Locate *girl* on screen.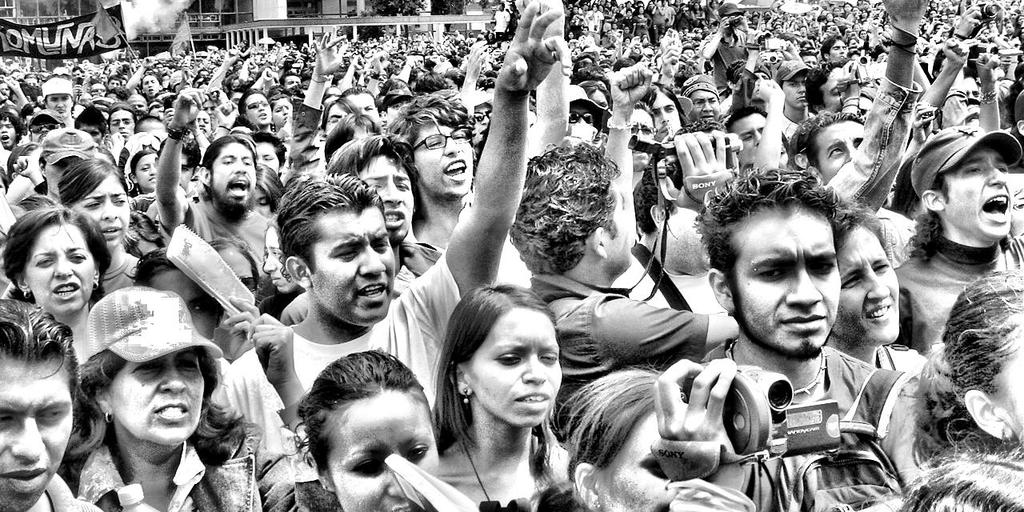
On screen at (430, 276, 592, 504).
